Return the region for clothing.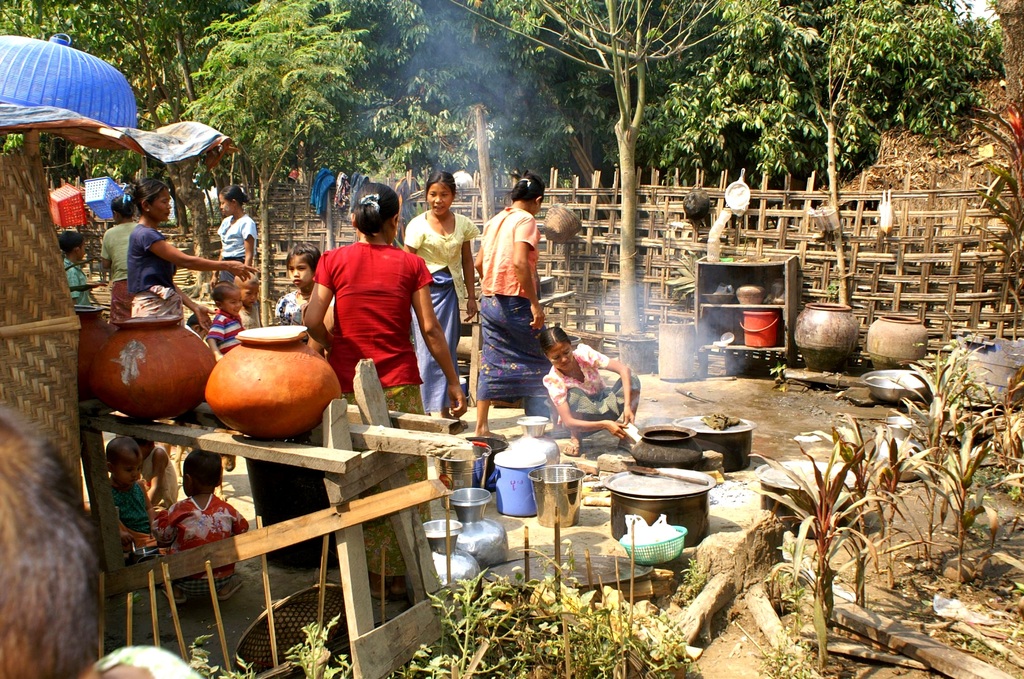
{"left": 205, "top": 309, "right": 244, "bottom": 356}.
